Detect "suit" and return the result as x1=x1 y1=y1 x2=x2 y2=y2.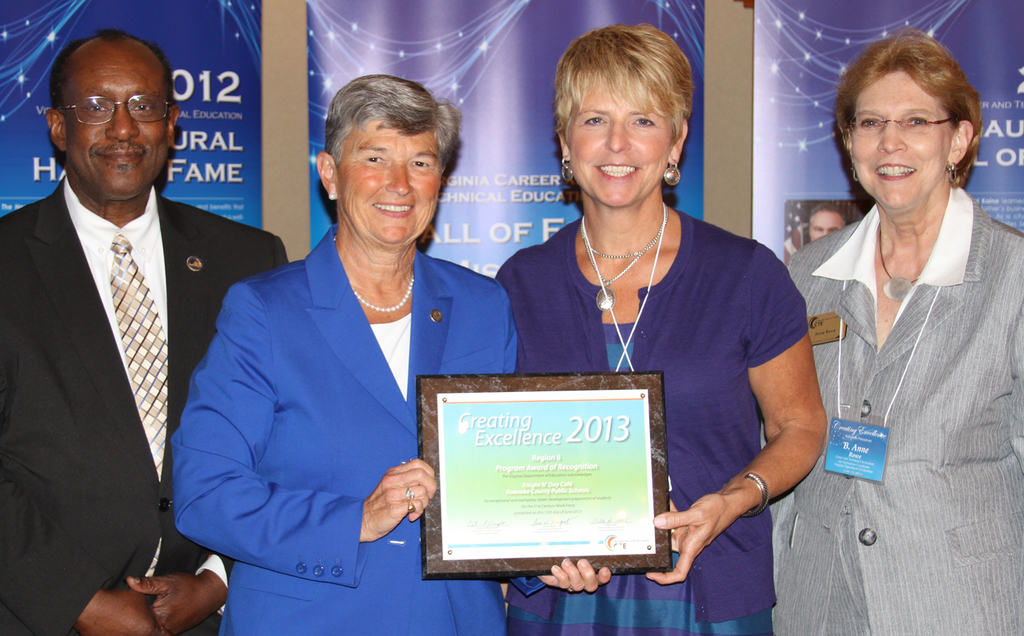
x1=783 y1=202 x2=1023 y2=635.
